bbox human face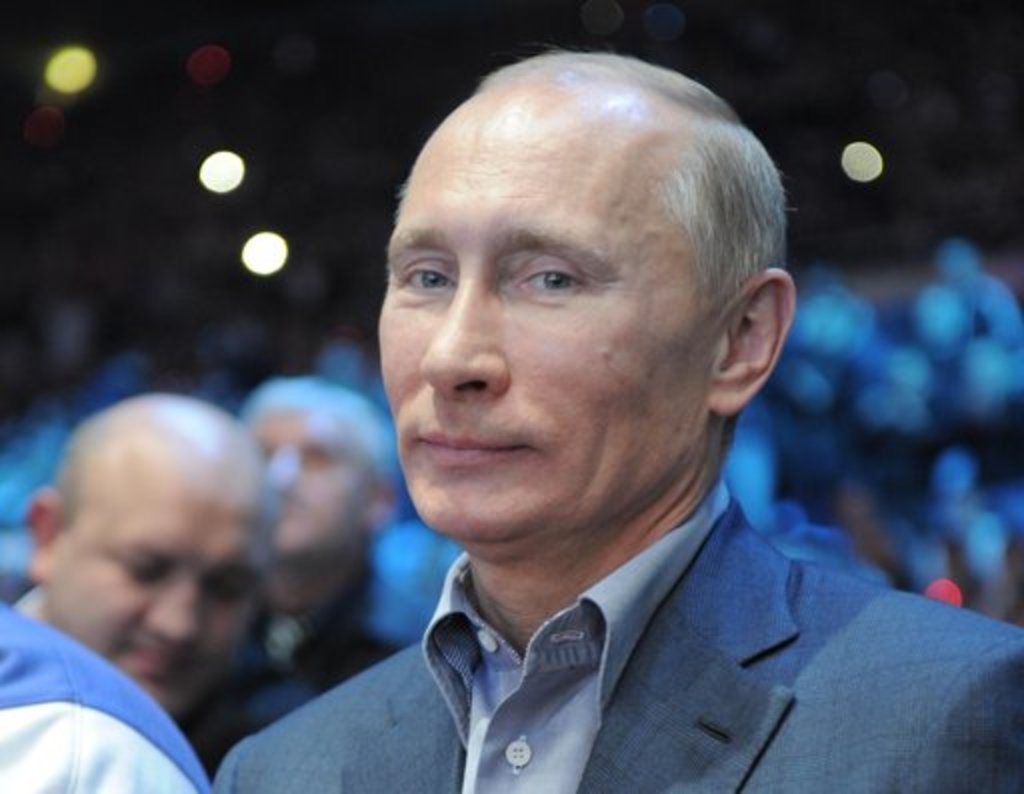
bbox=[250, 408, 372, 556]
